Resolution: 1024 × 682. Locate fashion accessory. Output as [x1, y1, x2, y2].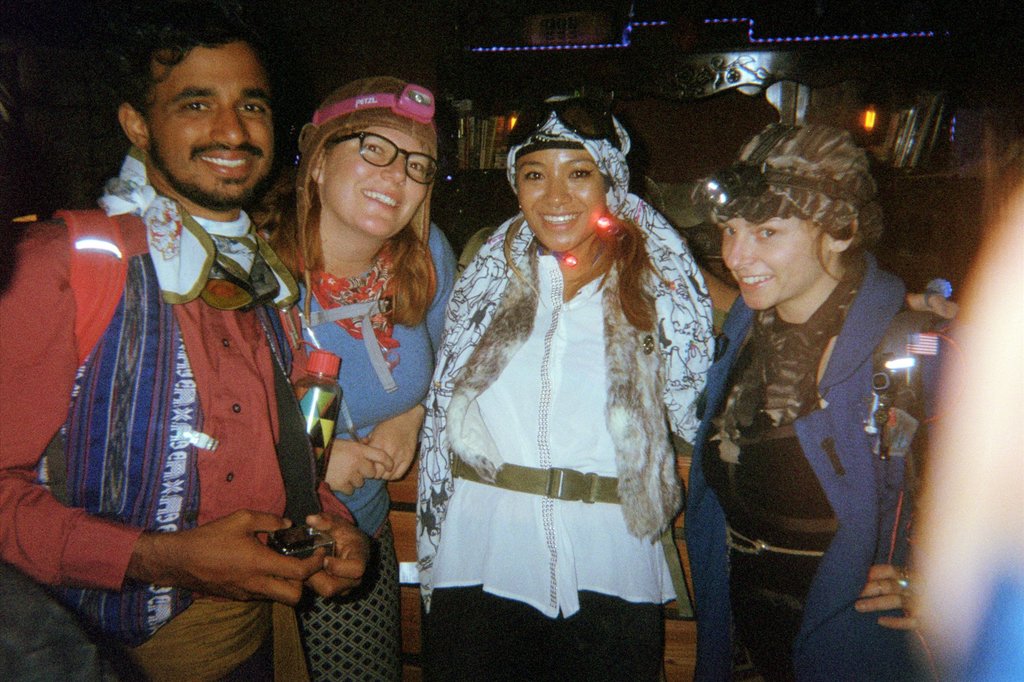
[923, 279, 952, 311].
